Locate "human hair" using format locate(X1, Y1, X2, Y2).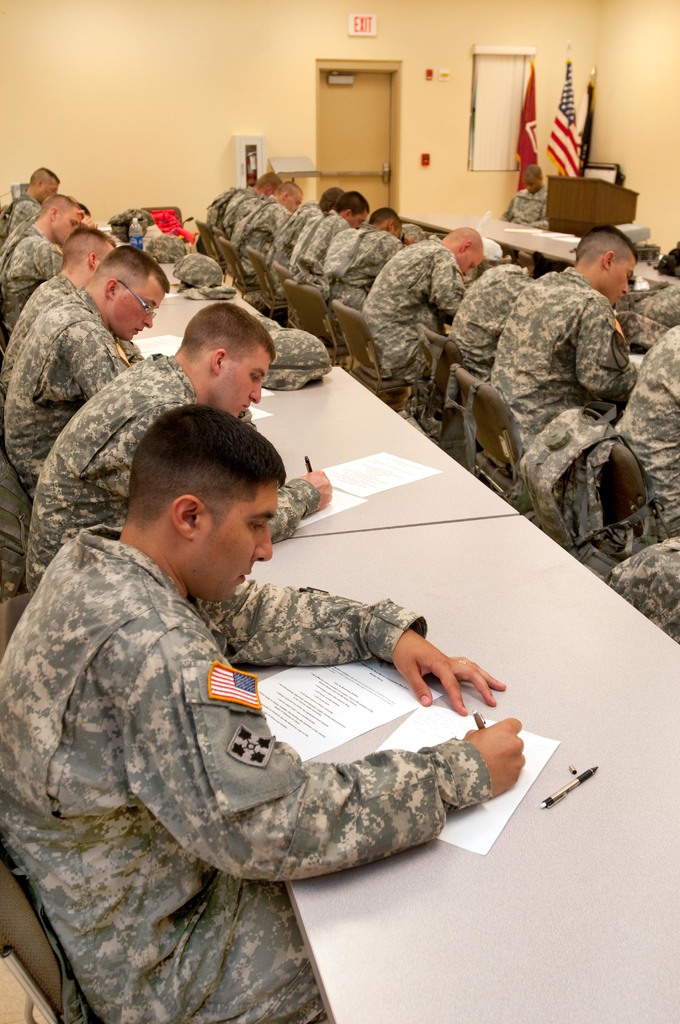
locate(102, 243, 174, 294).
